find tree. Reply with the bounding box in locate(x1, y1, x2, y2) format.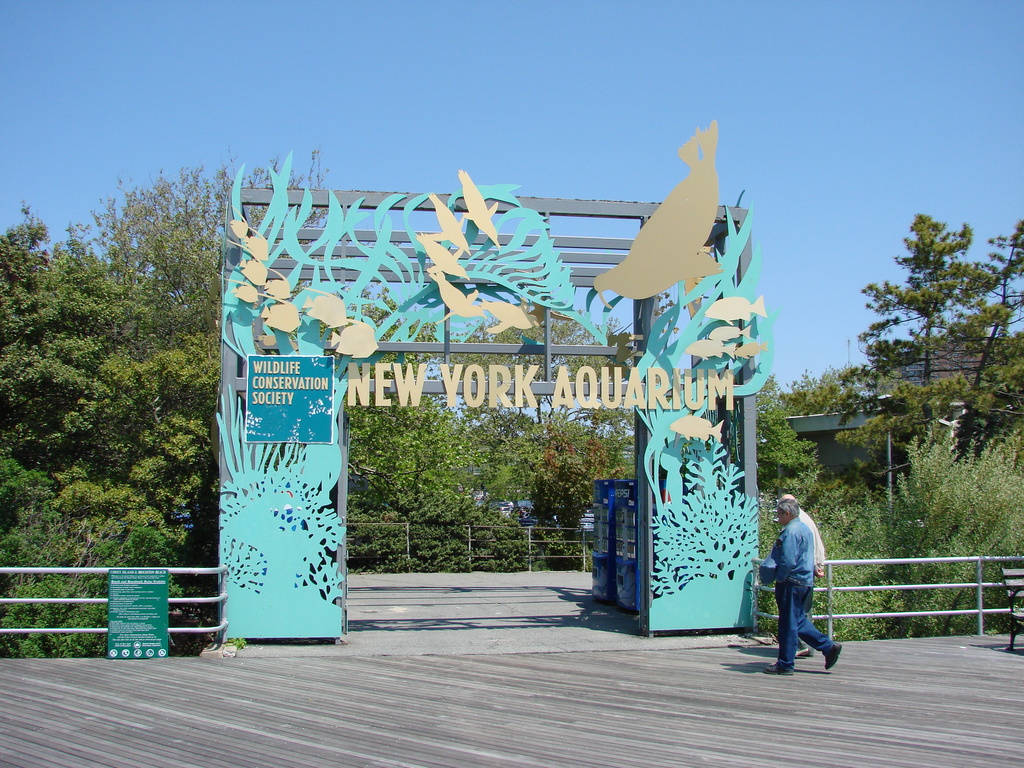
locate(540, 396, 643, 494).
